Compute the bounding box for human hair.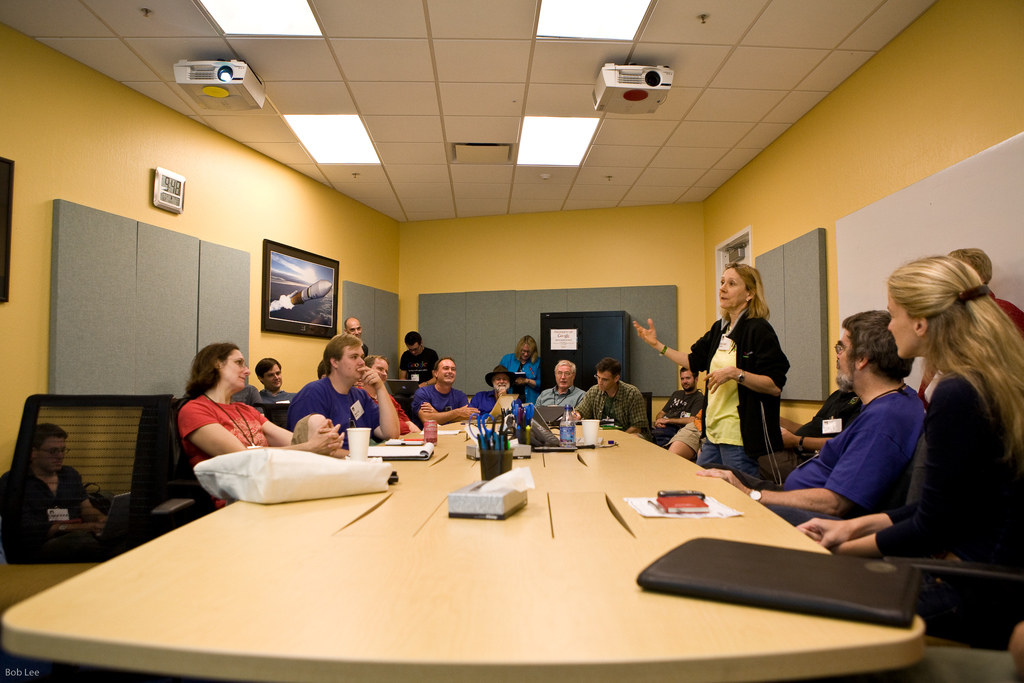
{"x1": 841, "y1": 309, "x2": 915, "y2": 383}.
